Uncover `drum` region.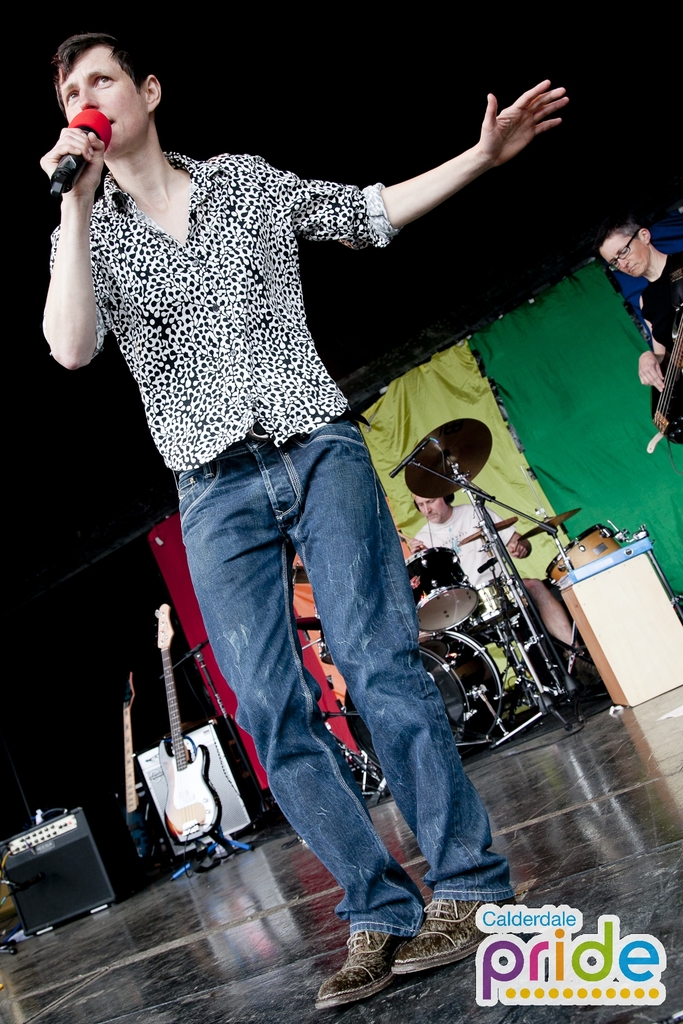
Uncovered: 320/623/334/665.
